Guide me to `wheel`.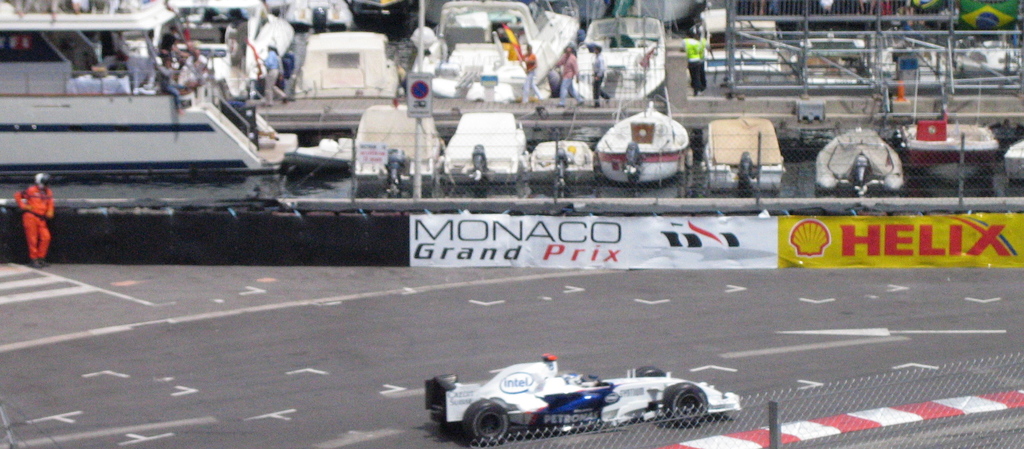
Guidance: (467,396,517,447).
